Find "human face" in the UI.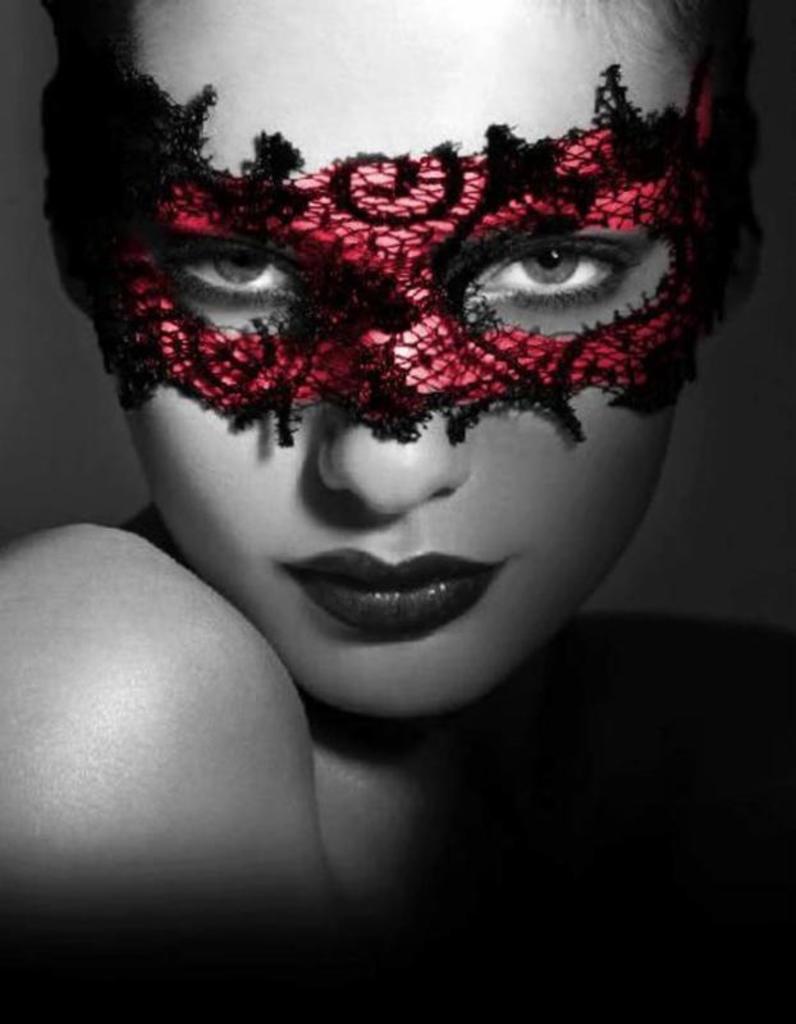
UI element at bbox=[73, 0, 726, 718].
